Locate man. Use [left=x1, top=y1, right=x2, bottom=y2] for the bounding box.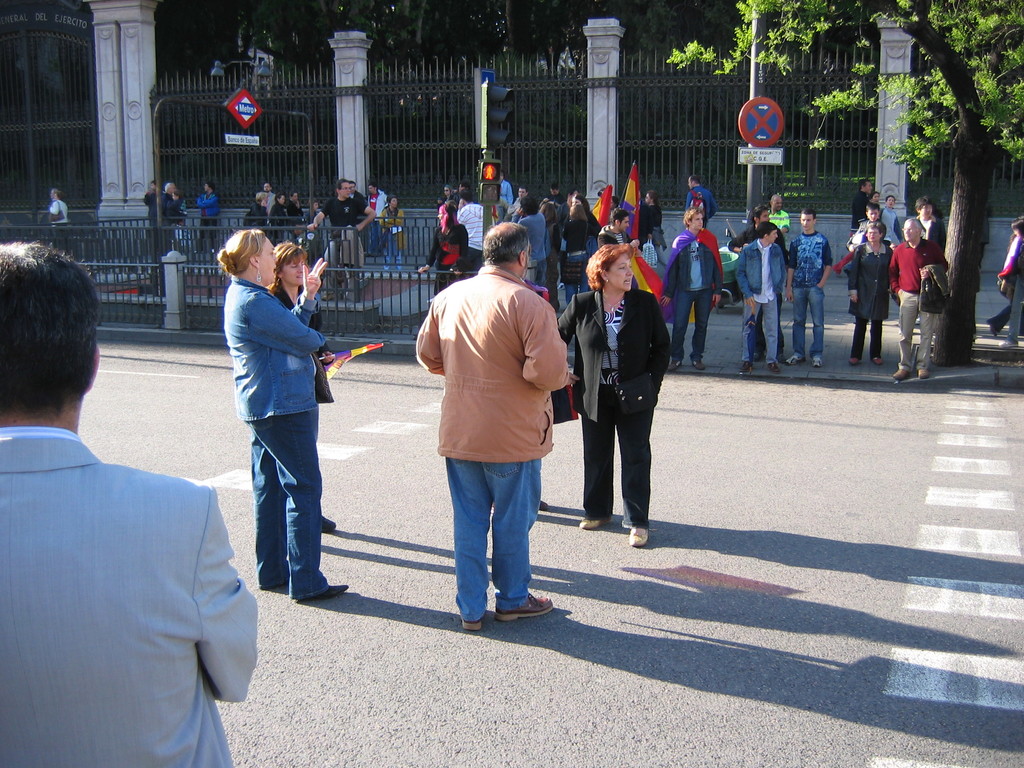
[left=458, top=191, right=484, bottom=271].
